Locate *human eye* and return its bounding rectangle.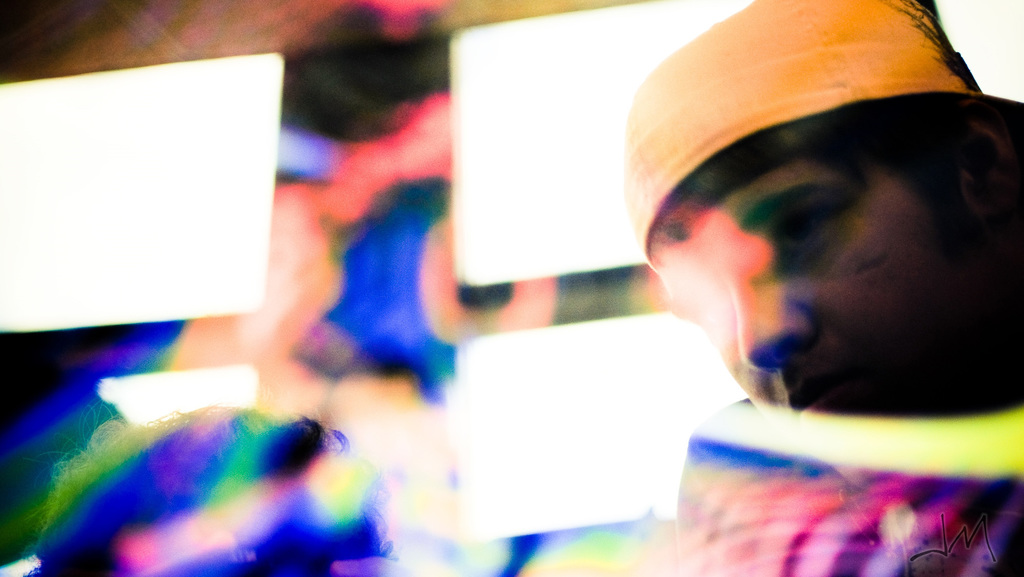
(x1=764, y1=202, x2=854, y2=260).
